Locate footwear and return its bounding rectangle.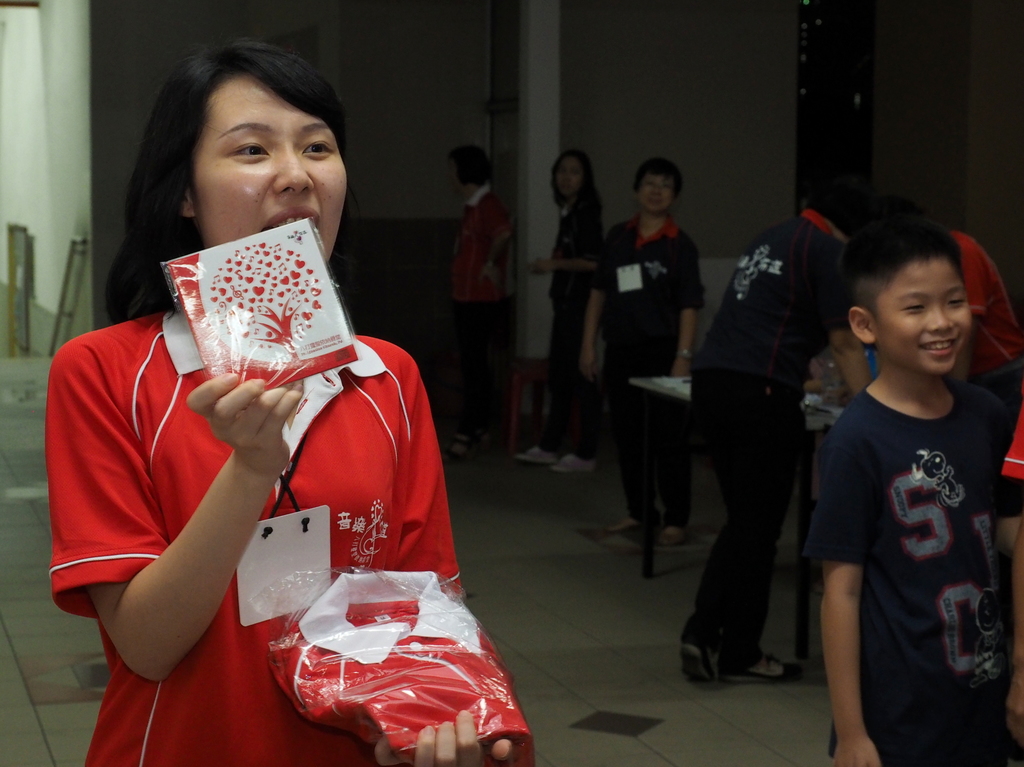
box=[676, 637, 715, 683].
